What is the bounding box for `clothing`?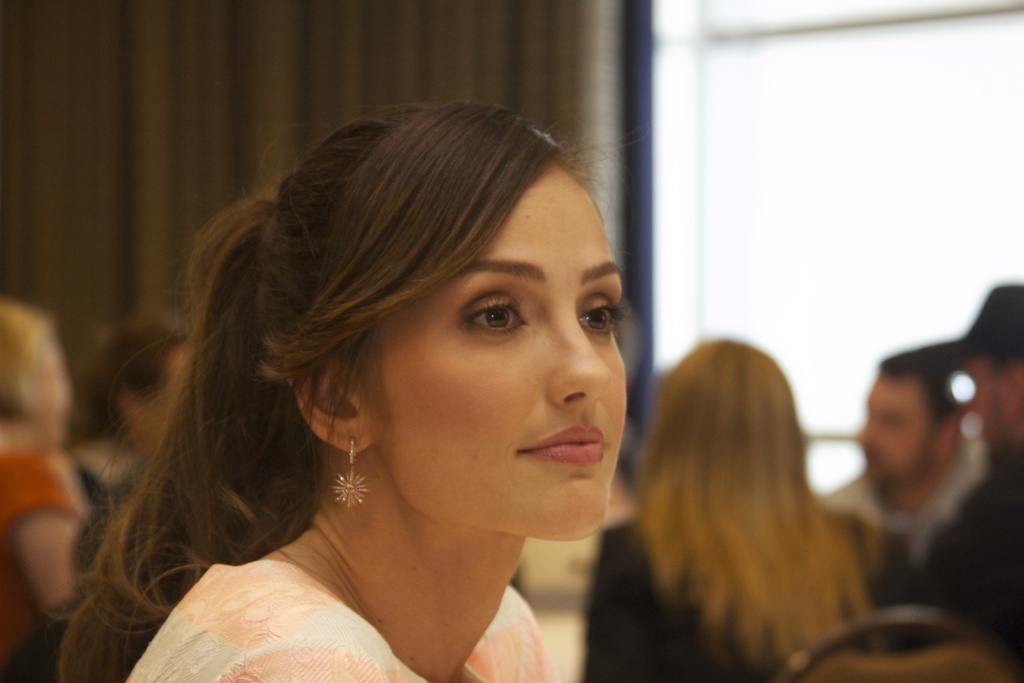
l=0, t=440, r=95, b=648.
